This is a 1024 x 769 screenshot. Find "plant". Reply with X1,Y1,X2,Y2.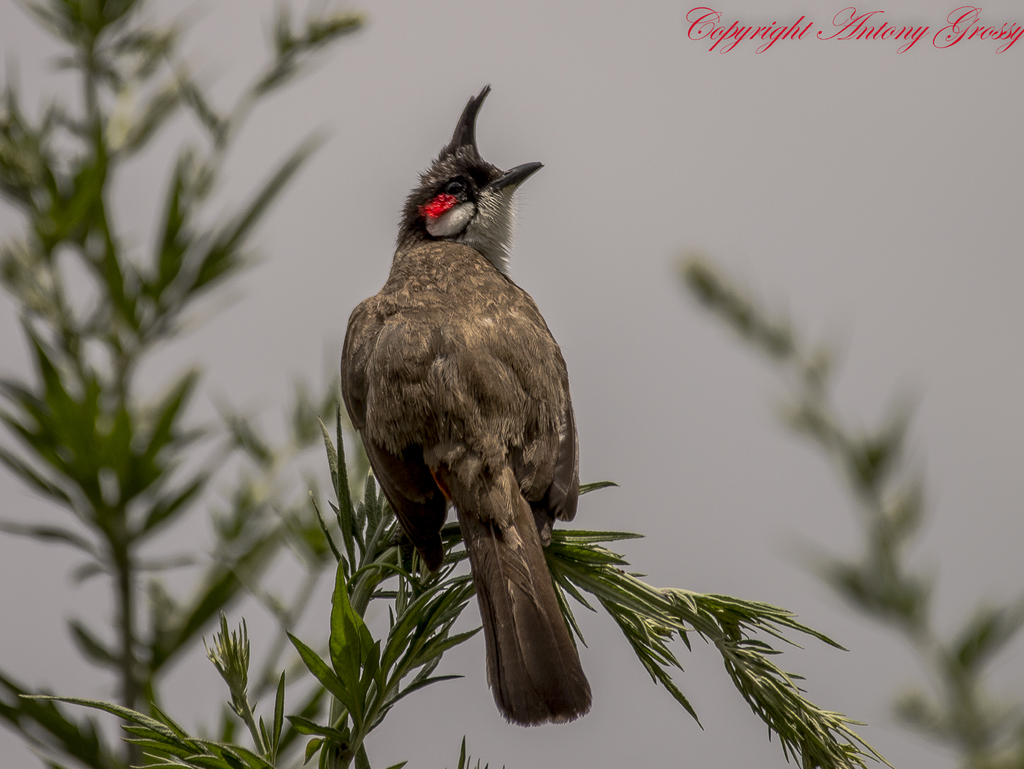
0,0,888,768.
